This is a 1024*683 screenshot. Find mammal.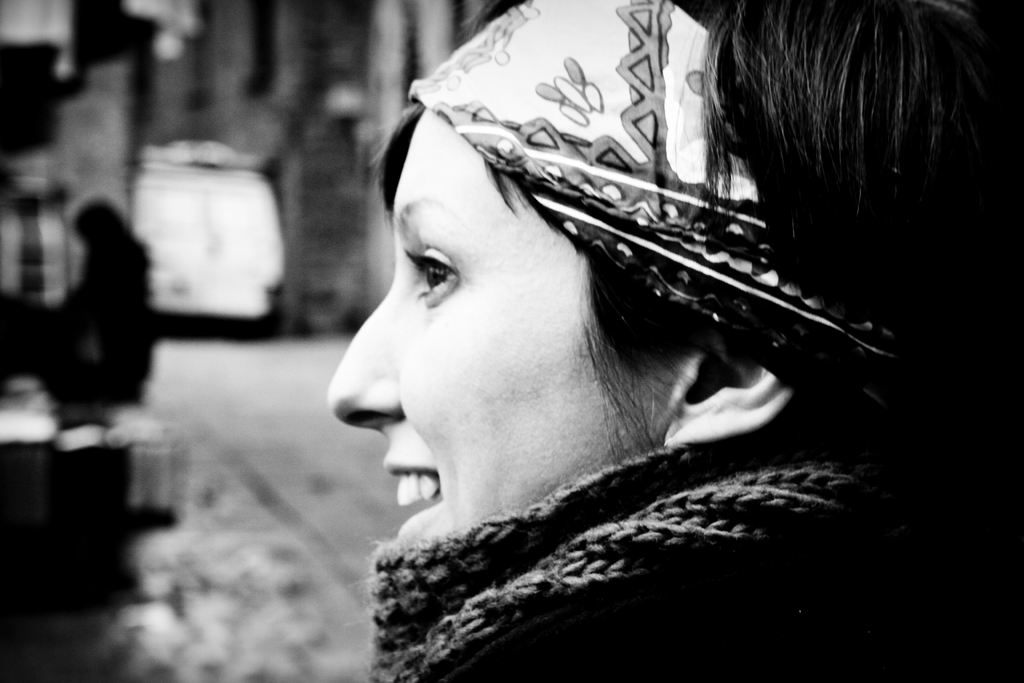
Bounding box: pyautogui.locateOnScreen(339, 0, 1022, 682).
